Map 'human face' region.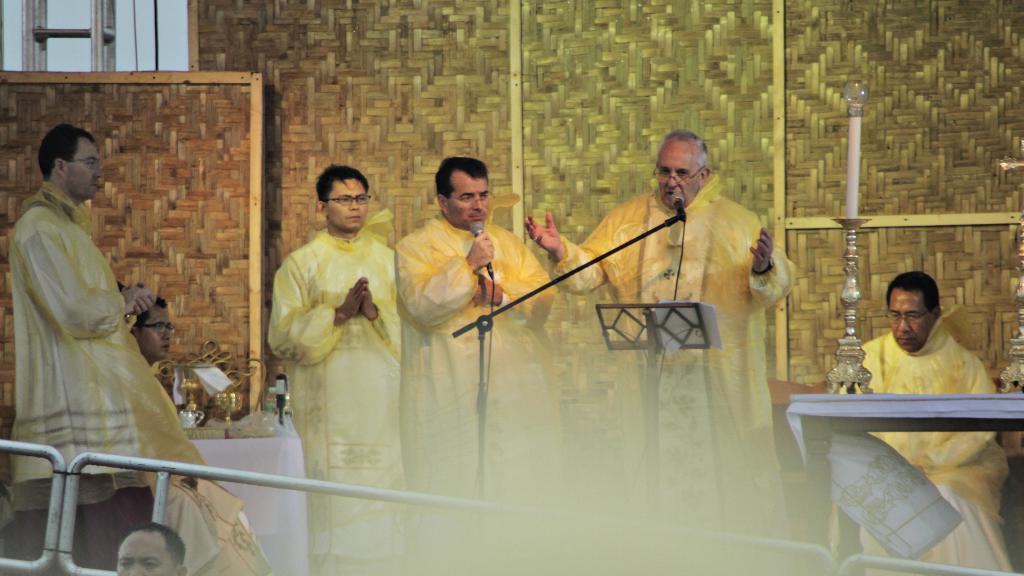
Mapped to {"x1": 887, "y1": 284, "x2": 928, "y2": 351}.
